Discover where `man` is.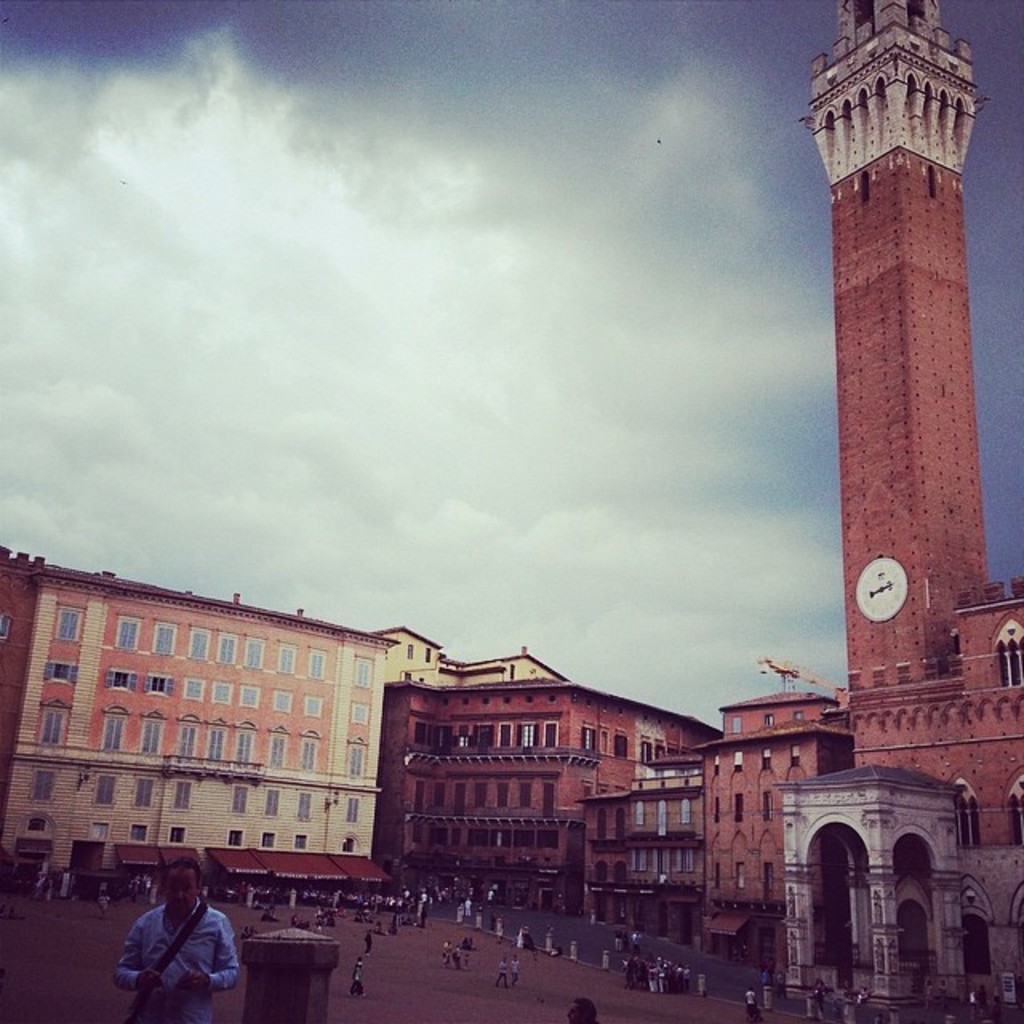
Discovered at bbox=(464, 899, 470, 917).
